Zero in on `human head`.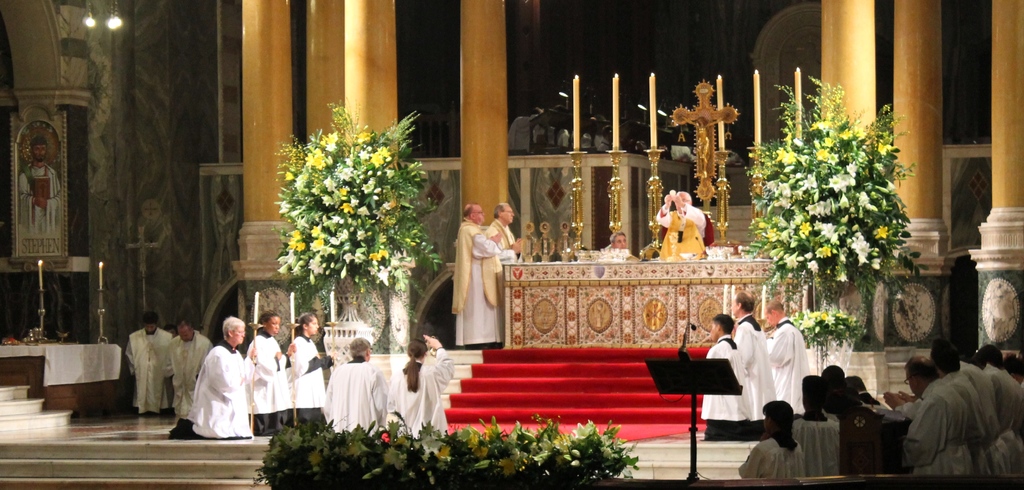
Zeroed in: 224:314:245:347.
